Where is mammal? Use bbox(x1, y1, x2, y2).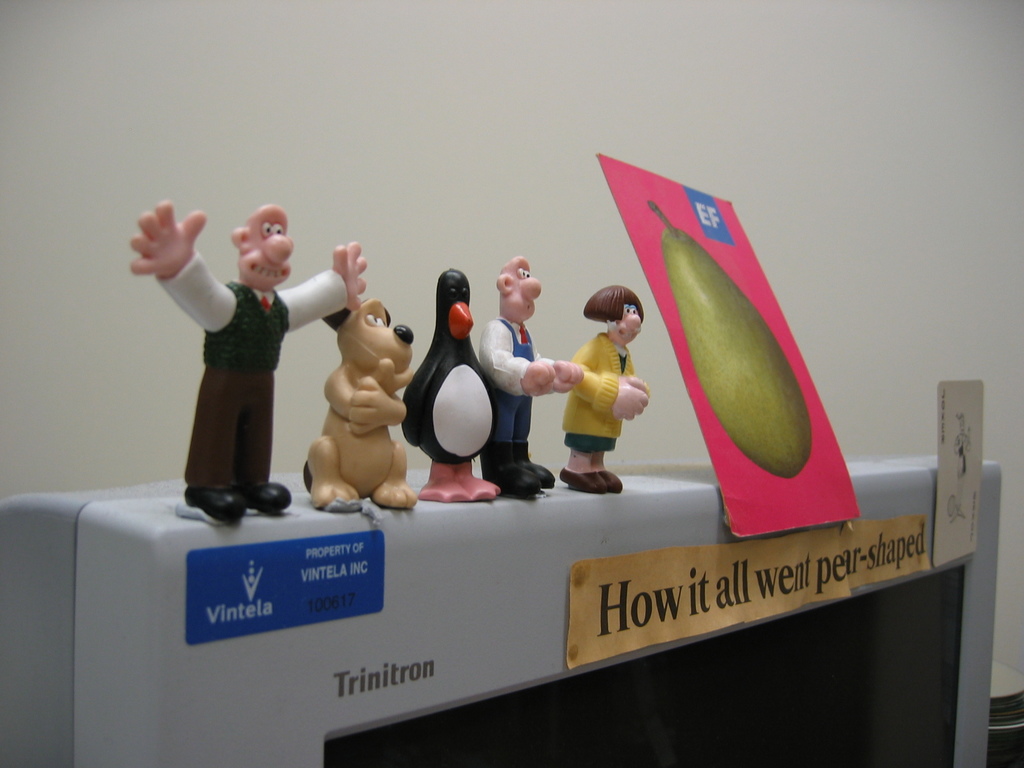
bbox(402, 268, 499, 506).
